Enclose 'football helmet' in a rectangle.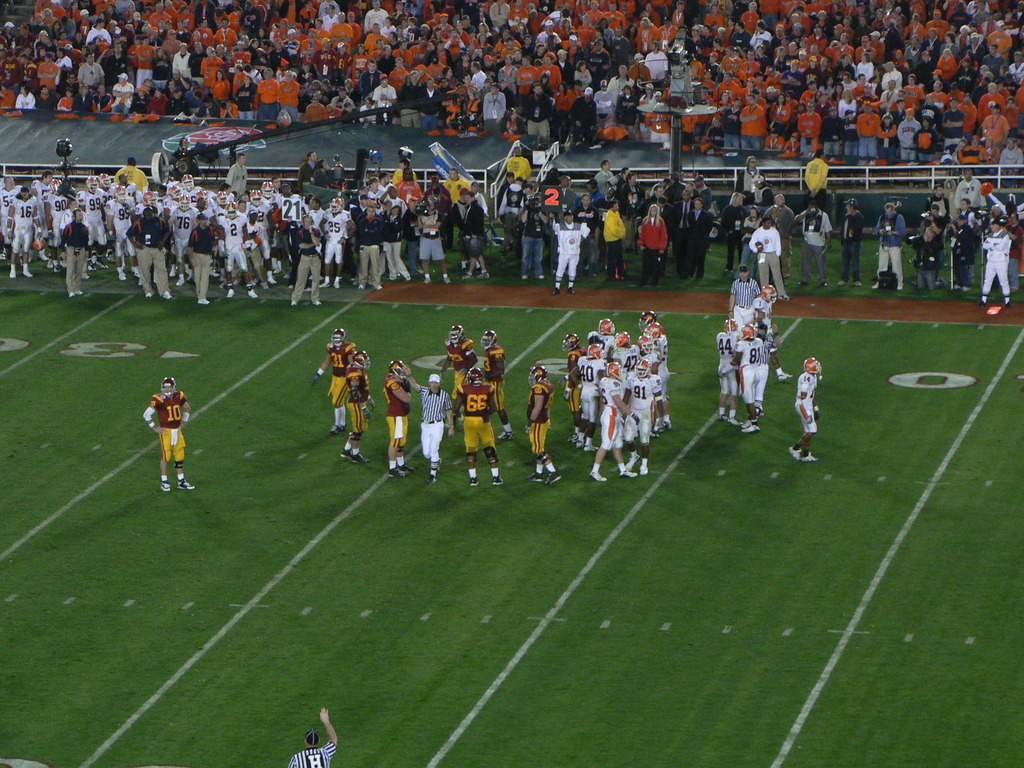
l=799, t=354, r=821, b=378.
